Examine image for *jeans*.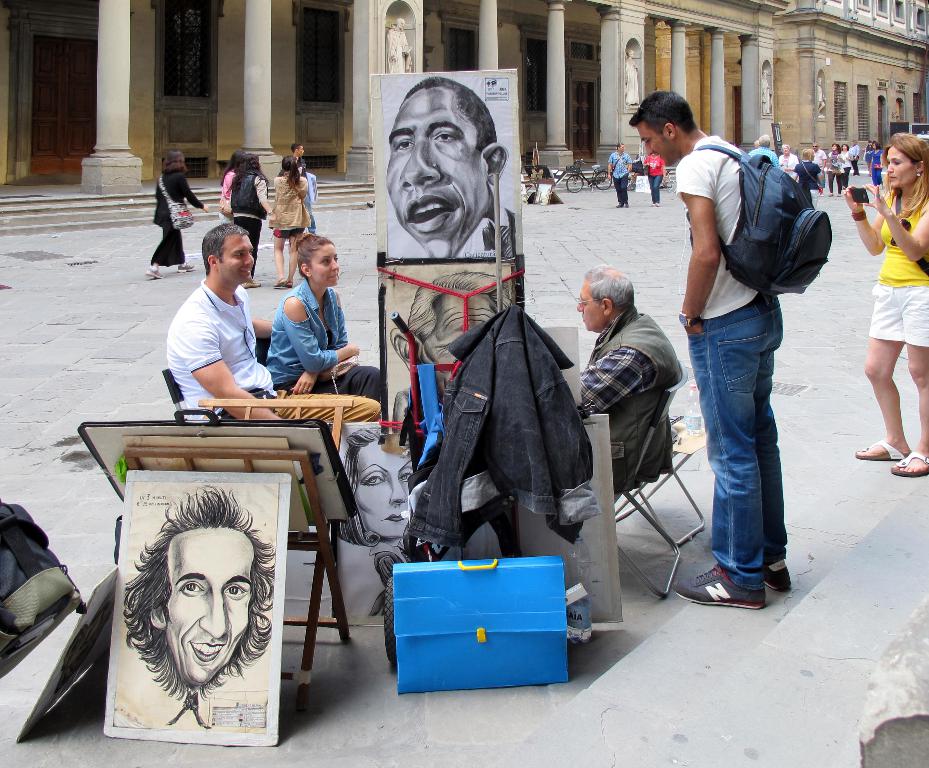
Examination result: 613/178/632/206.
